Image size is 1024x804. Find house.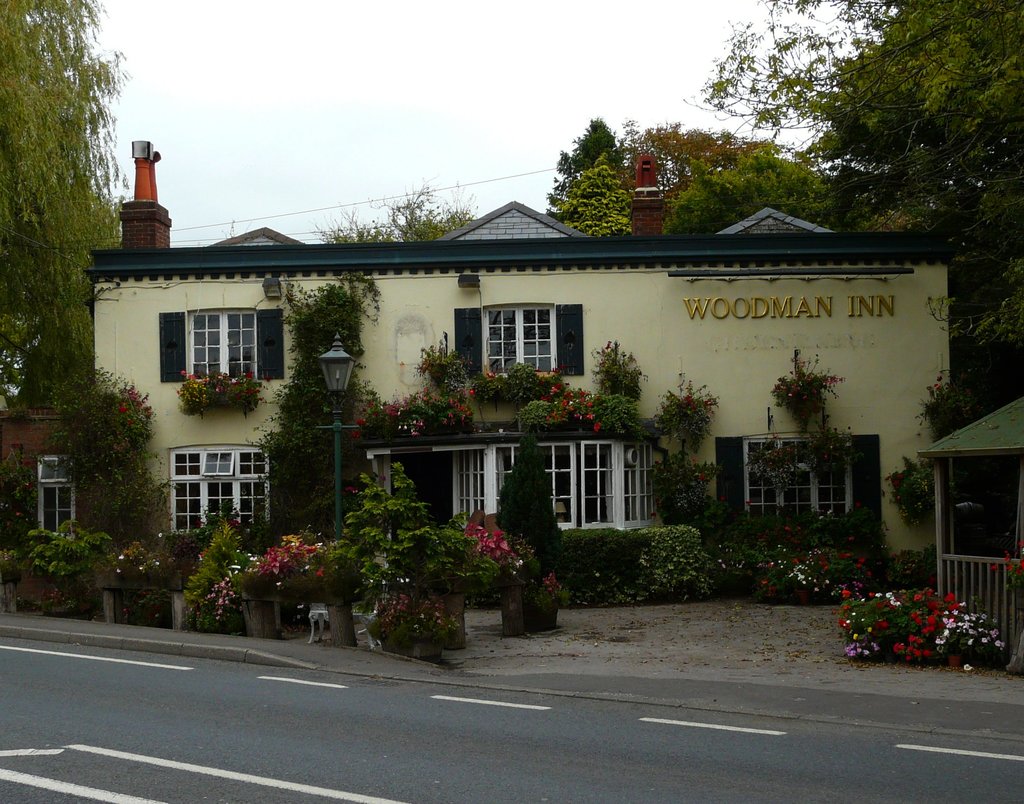
<bbox>82, 133, 961, 581</bbox>.
